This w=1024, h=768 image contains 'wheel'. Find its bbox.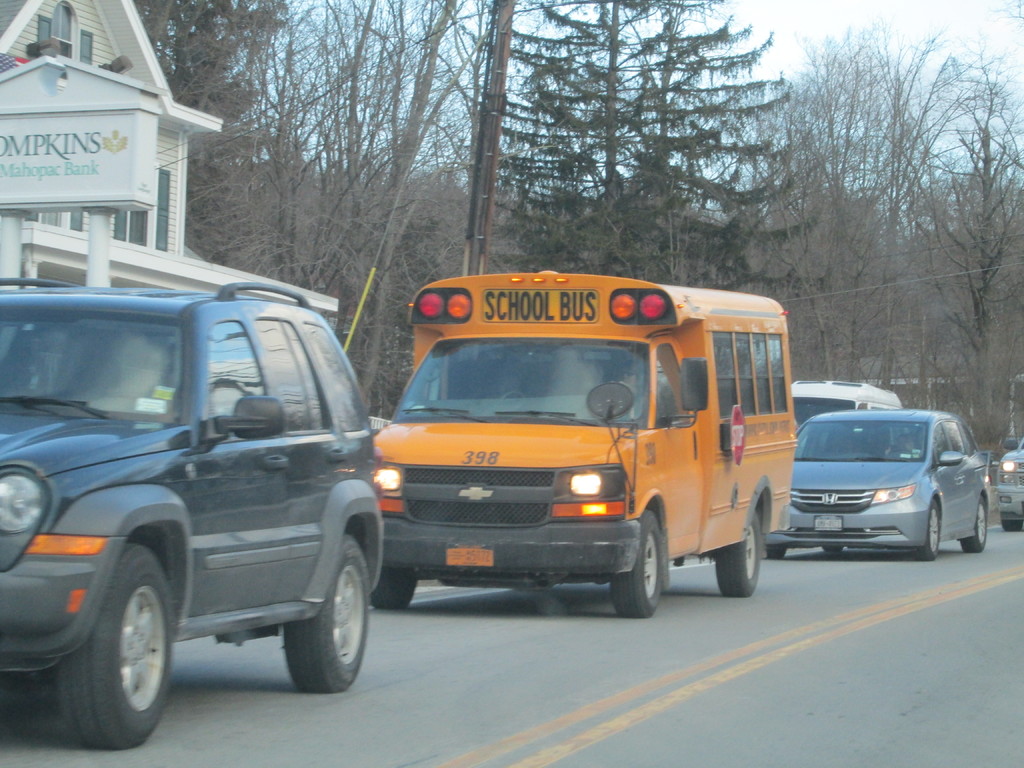
<box>957,500,989,552</box>.
